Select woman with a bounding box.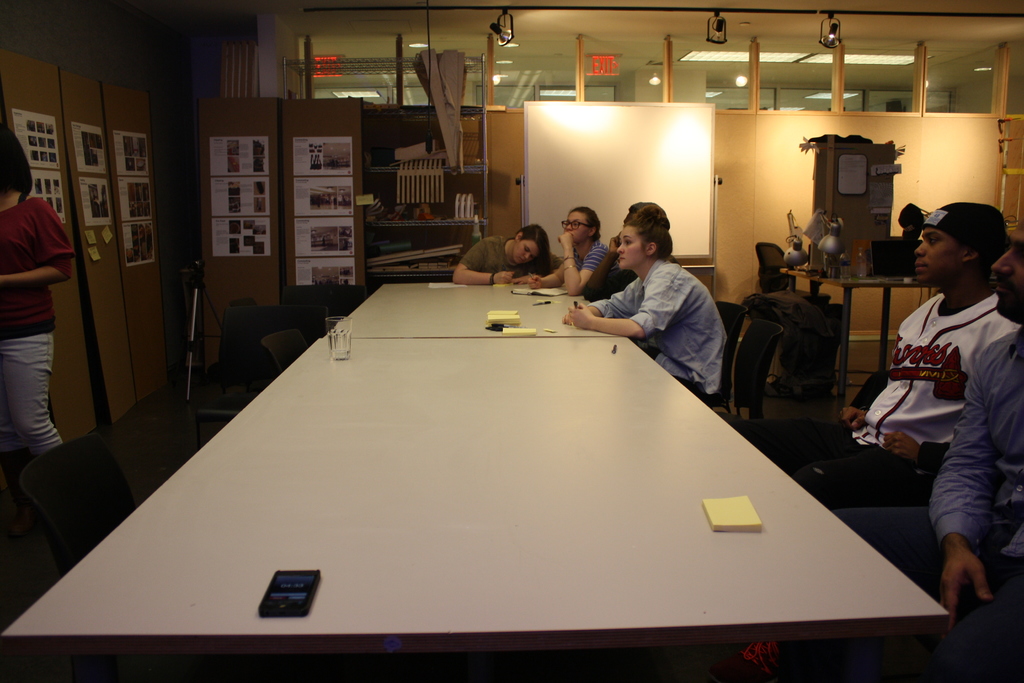
[452, 226, 574, 286].
